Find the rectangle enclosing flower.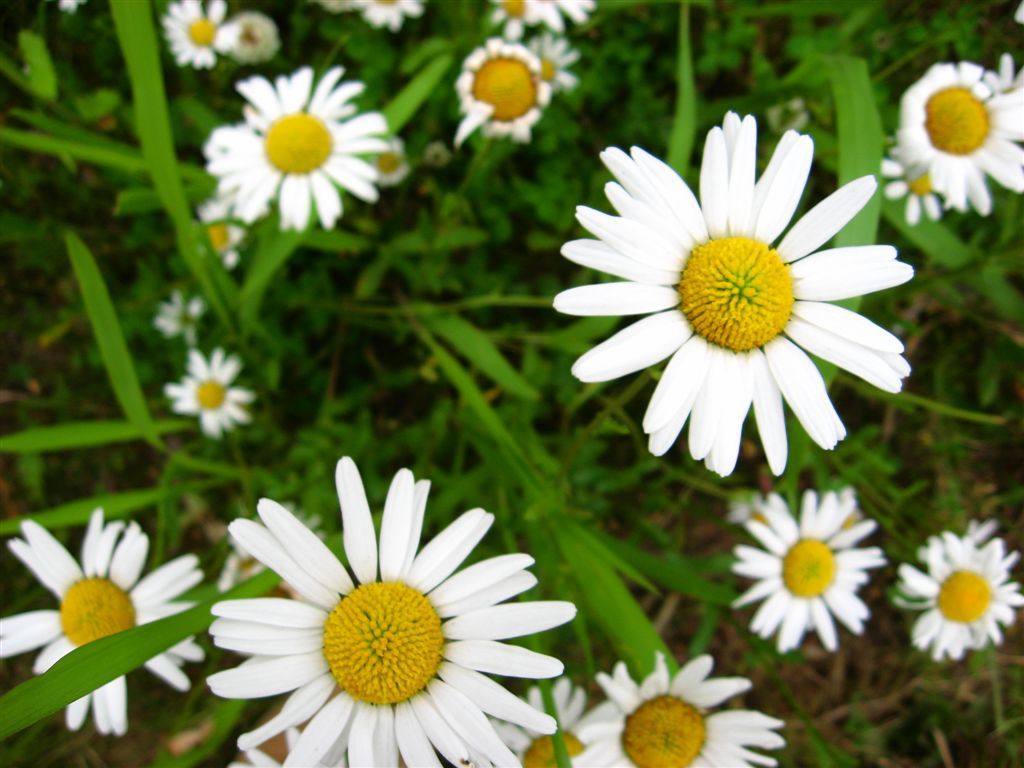
detection(726, 486, 891, 653).
